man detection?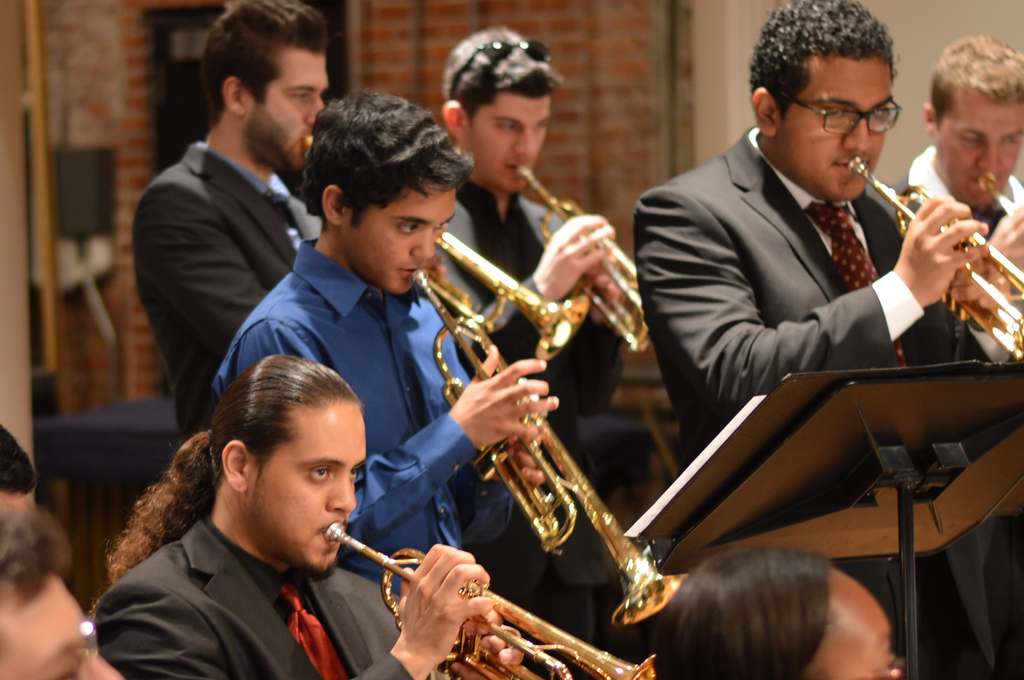
BBox(632, 0, 1023, 679)
